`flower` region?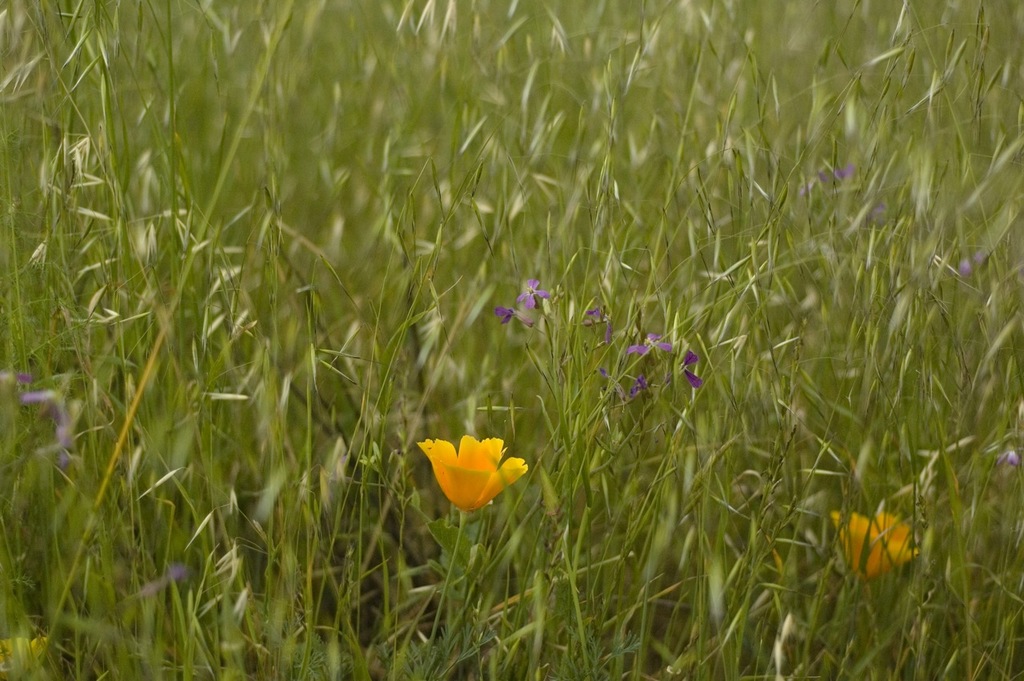
box(520, 276, 552, 311)
